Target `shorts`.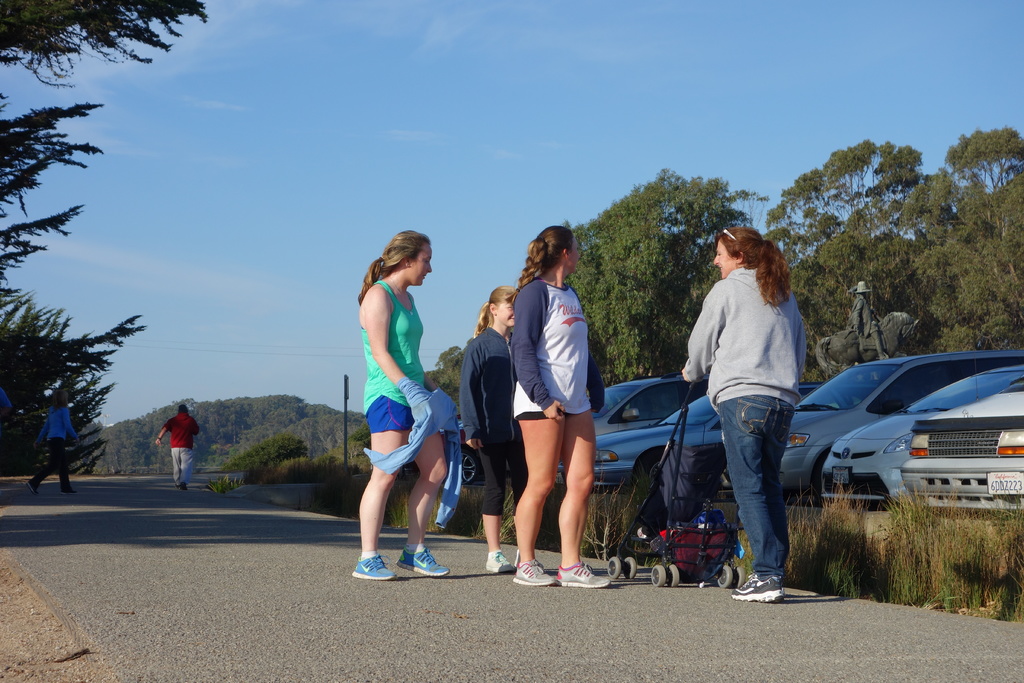
Target region: detection(477, 432, 530, 514).
